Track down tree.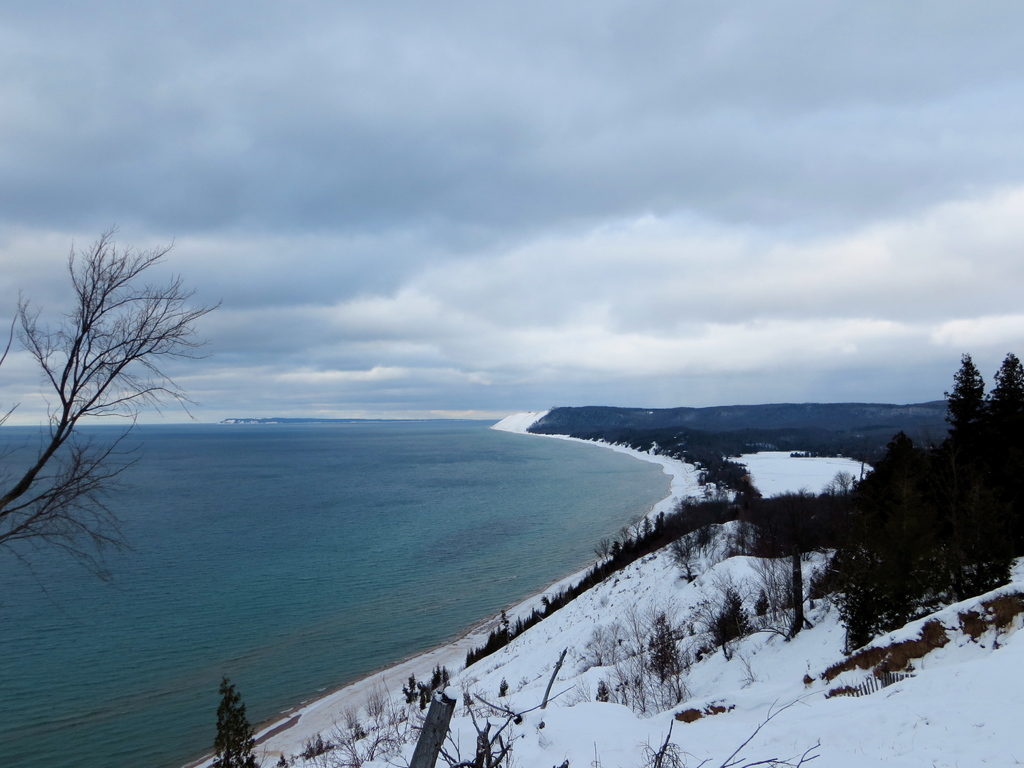
Tracked to 0:228:238:564.
